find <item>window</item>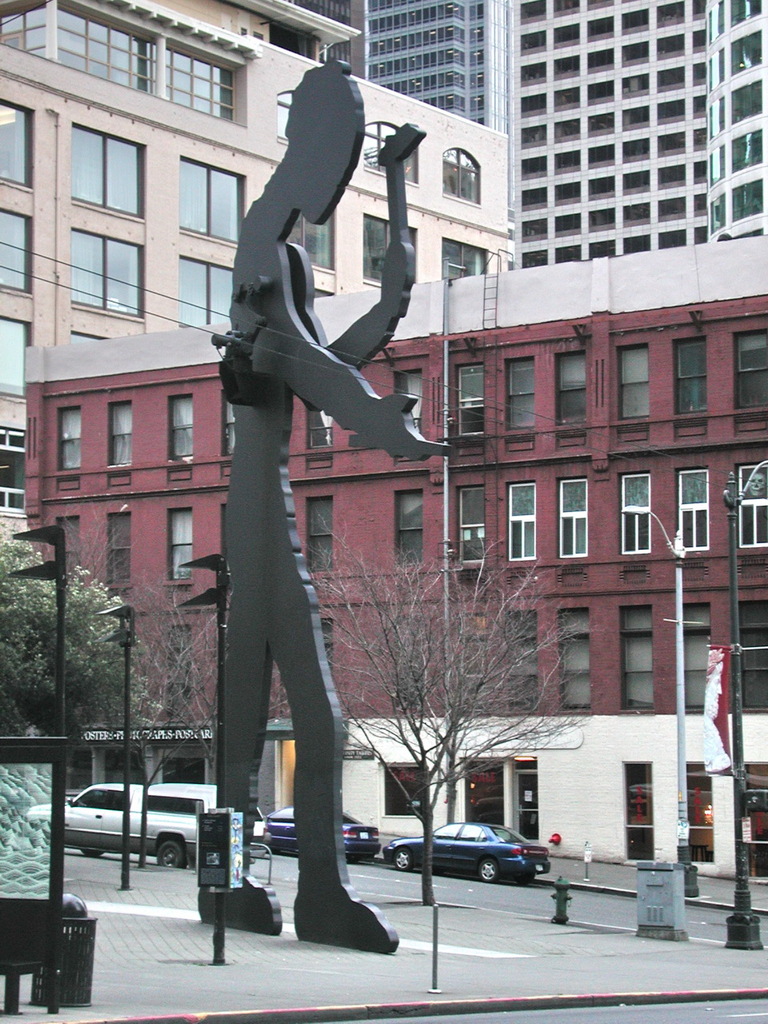
[165, 509, 194, 590]
